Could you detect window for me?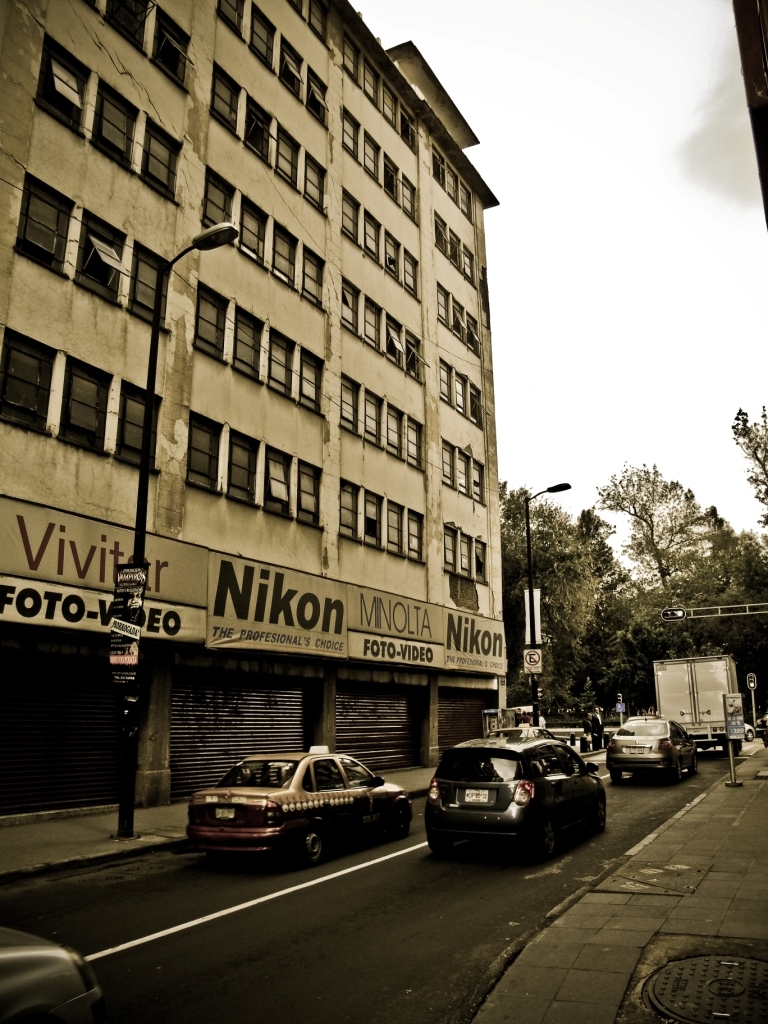
Detection result: bbox(186, 405, 224, 492).
